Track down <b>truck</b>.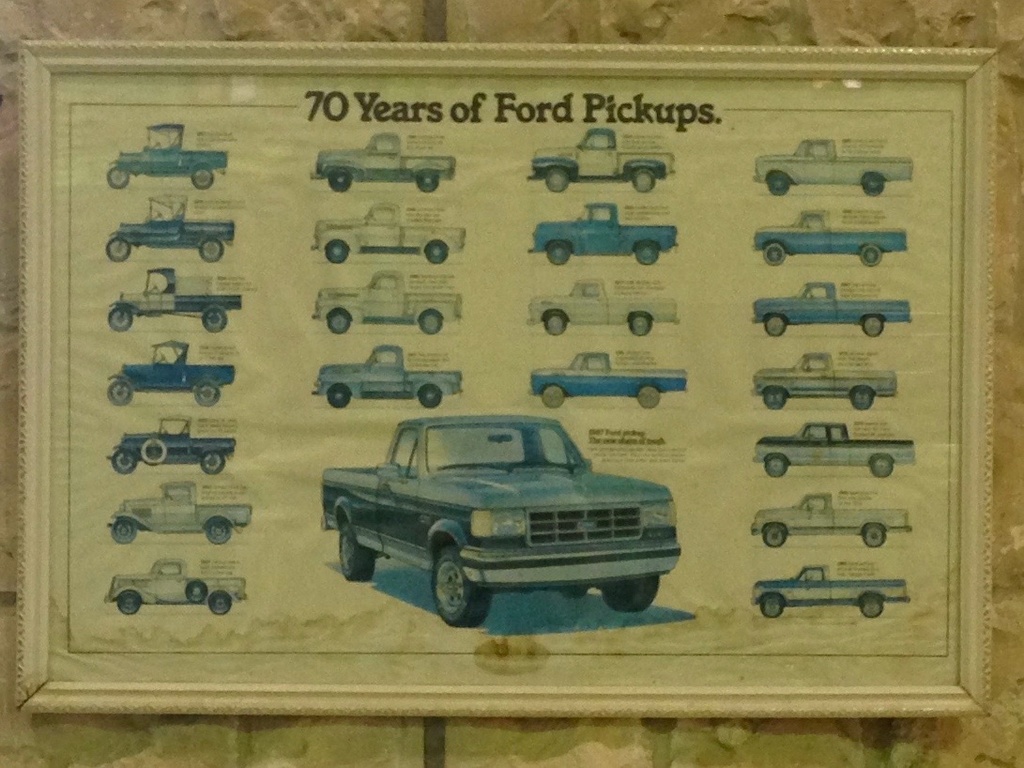
Tracked to [x1=529, y1=279, x2=682, y2=336].
